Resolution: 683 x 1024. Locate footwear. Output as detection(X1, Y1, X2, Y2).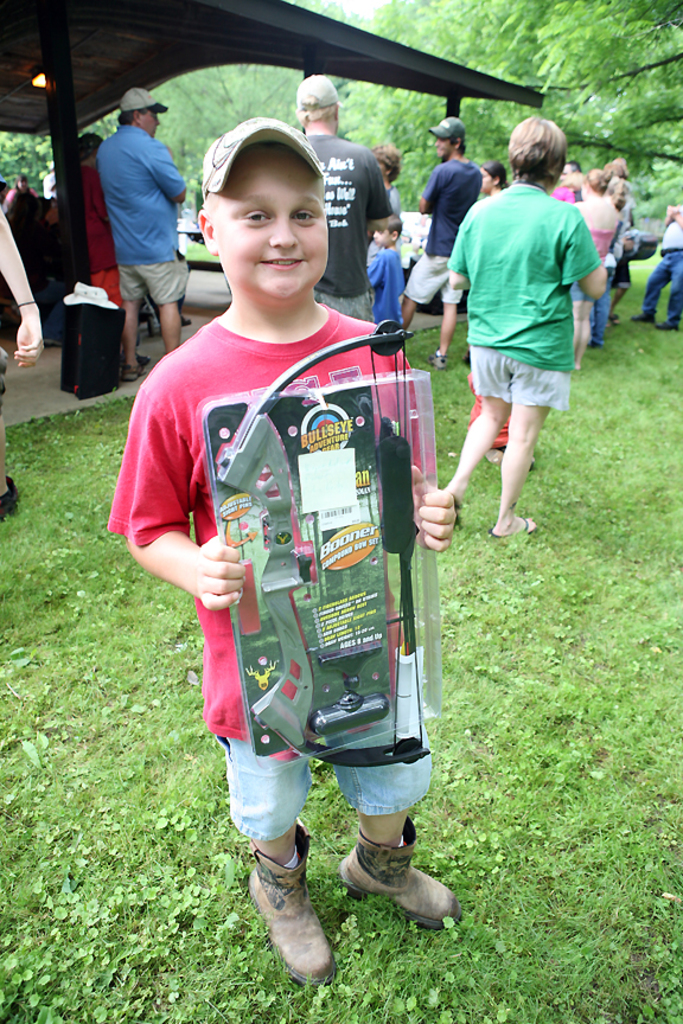
detection(630, 315, 651, 322).
